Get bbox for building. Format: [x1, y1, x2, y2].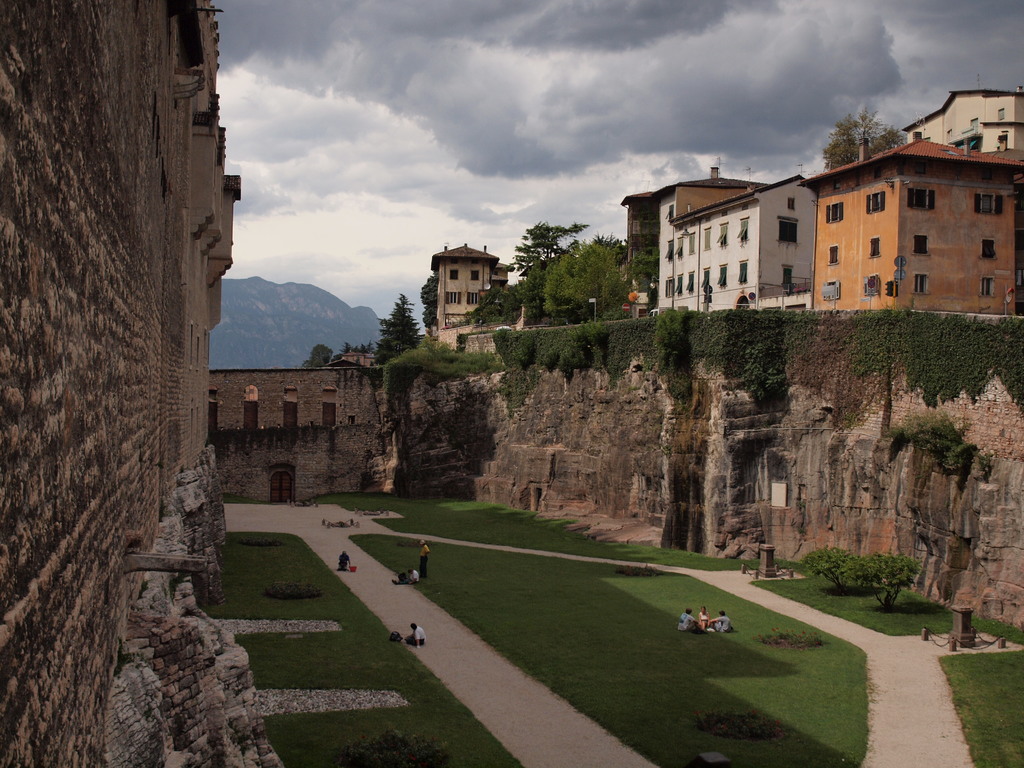
[623, 164, 817, 311].
